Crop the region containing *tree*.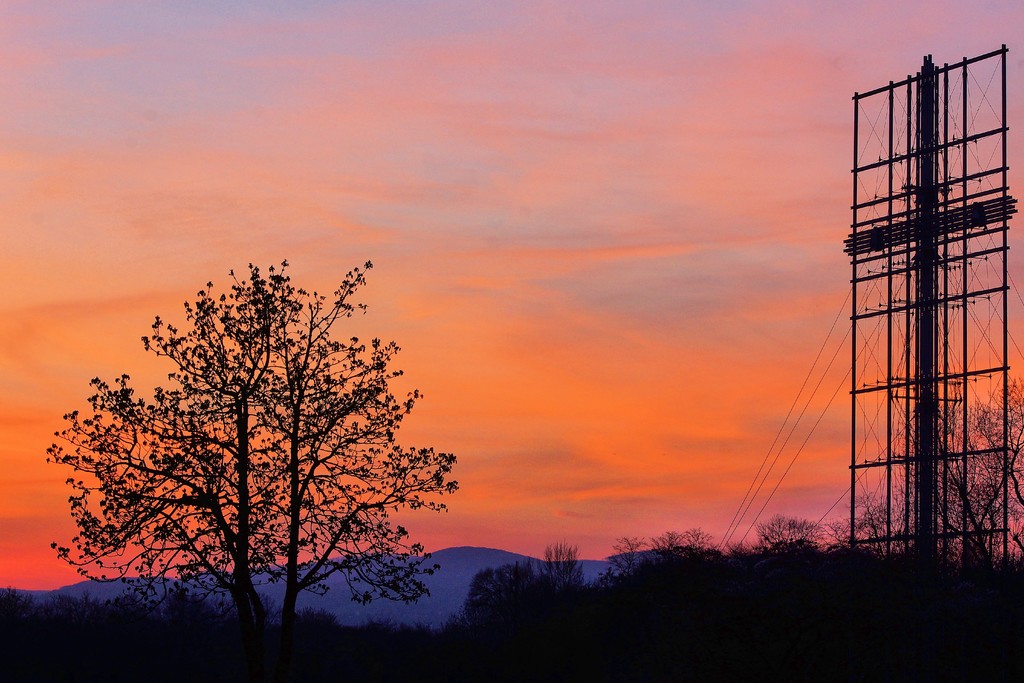
Crop region: 893,389,1023,577.
